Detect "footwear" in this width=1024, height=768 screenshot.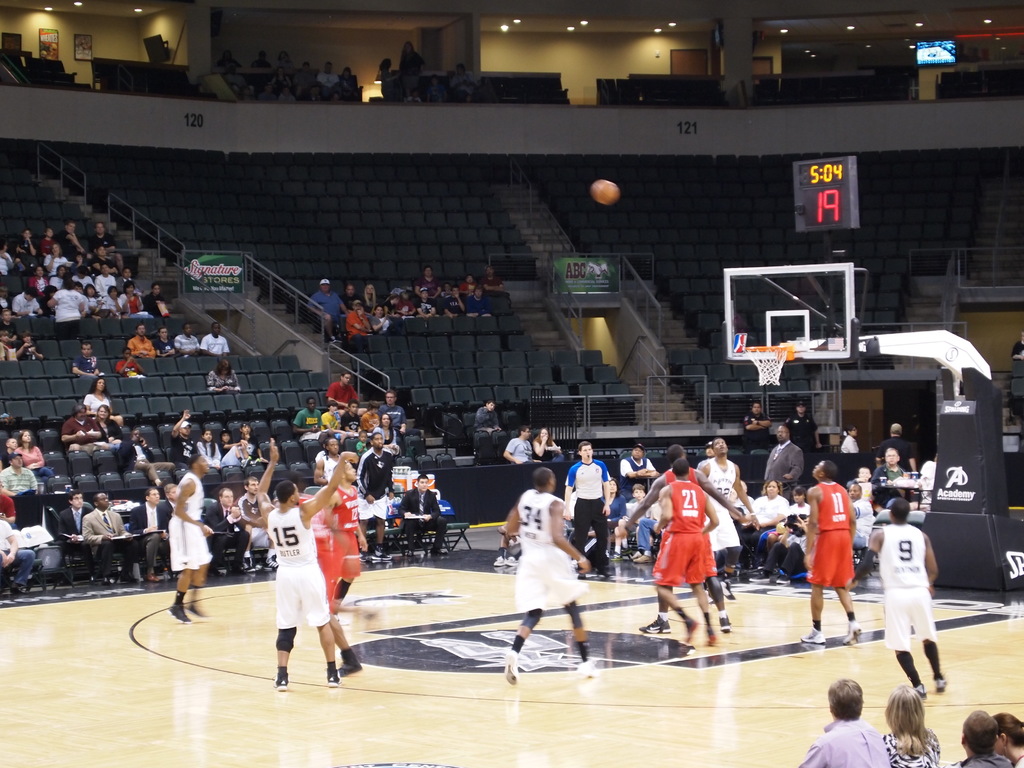
Detection: Rect(797, 627, 825, 644).
